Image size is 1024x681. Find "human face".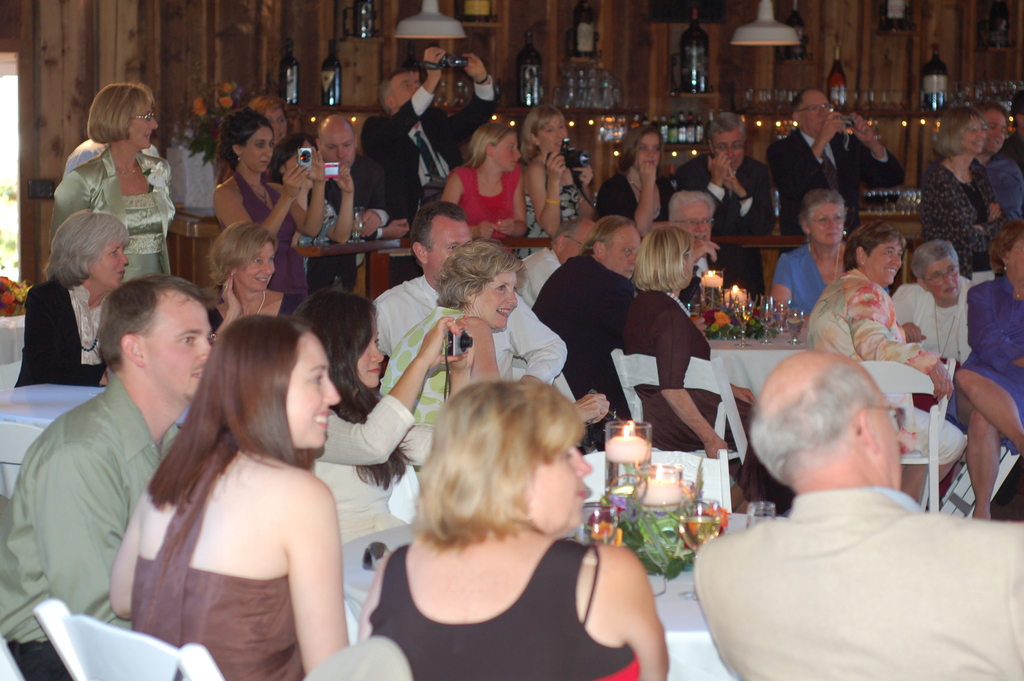
[x1=243, y1=124, x2=275, y2=172].
